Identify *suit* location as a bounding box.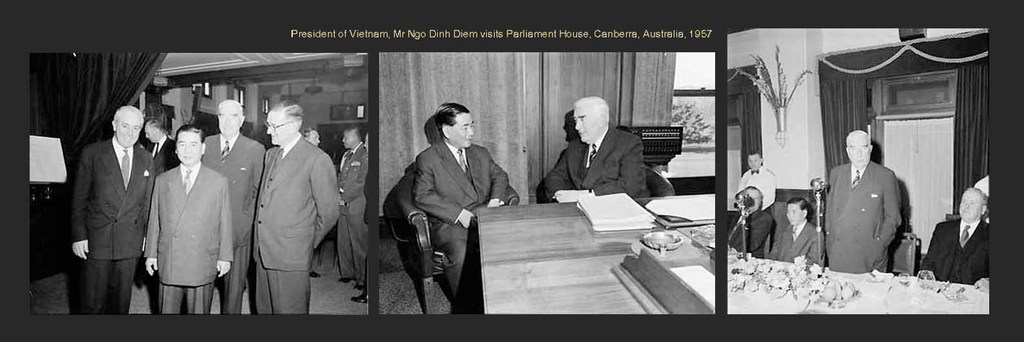
(left=251, top=134, right=339, bottom=314).
